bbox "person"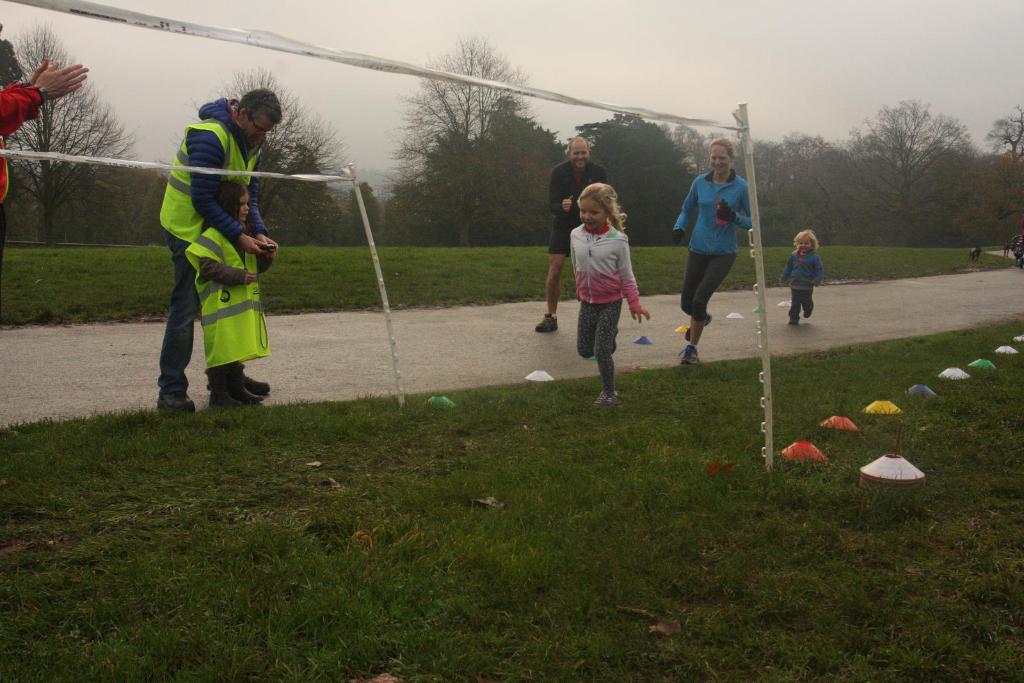
<region>159, 84, 279, 410</region>
